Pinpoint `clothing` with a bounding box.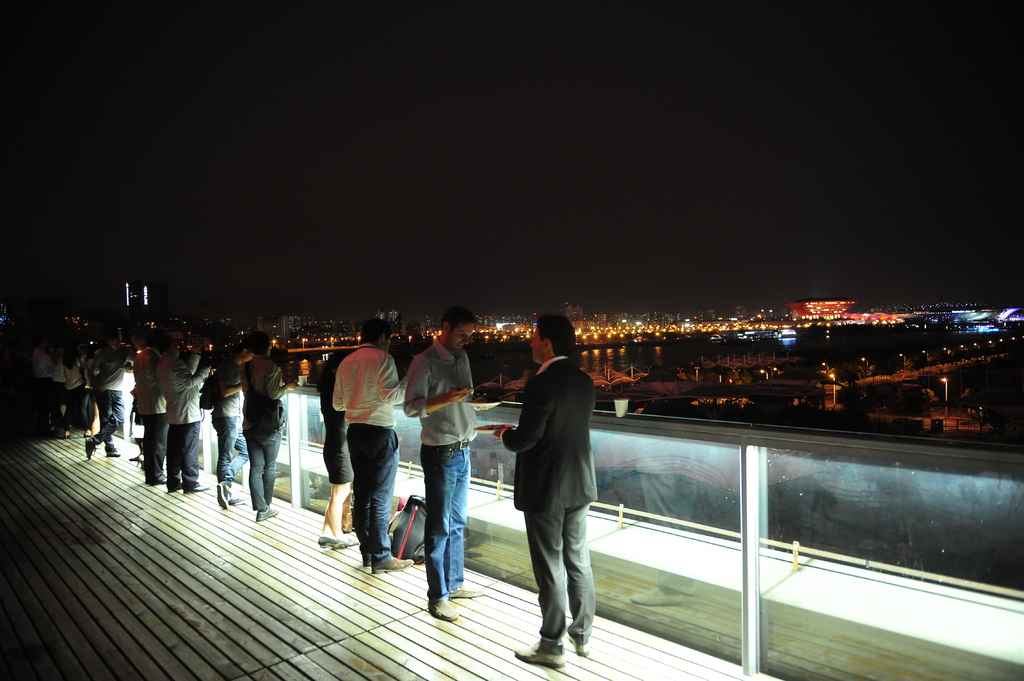
(left=323, top=353, right=356, bottom=488).
